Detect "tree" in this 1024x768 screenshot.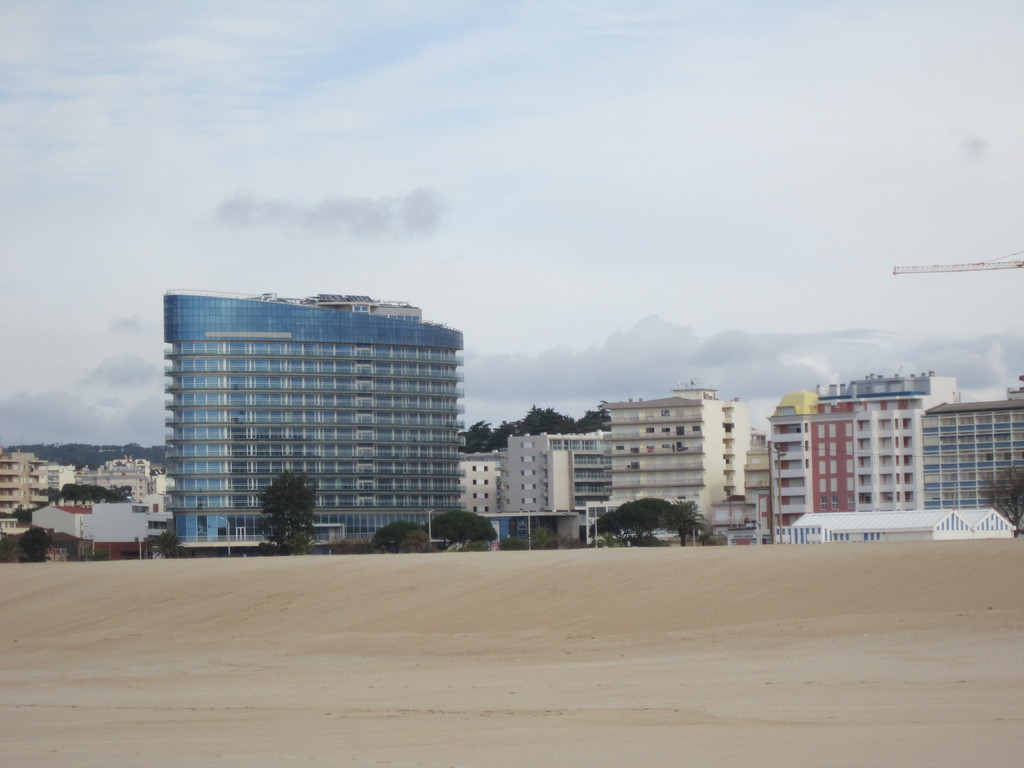
Detection: 424/507/500/549.
